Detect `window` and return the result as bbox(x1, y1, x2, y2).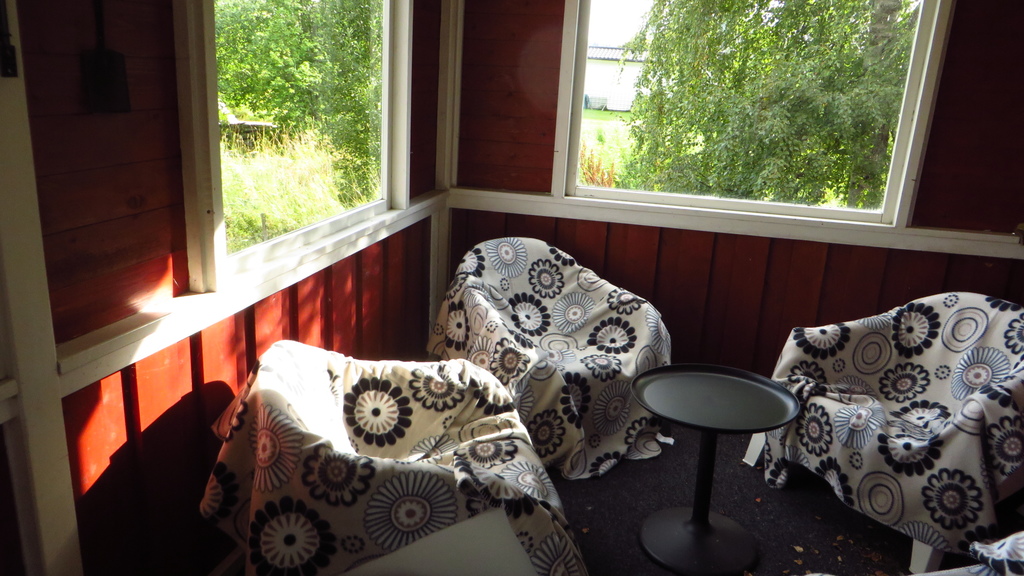
bbox(547, 0, 958, 236).
